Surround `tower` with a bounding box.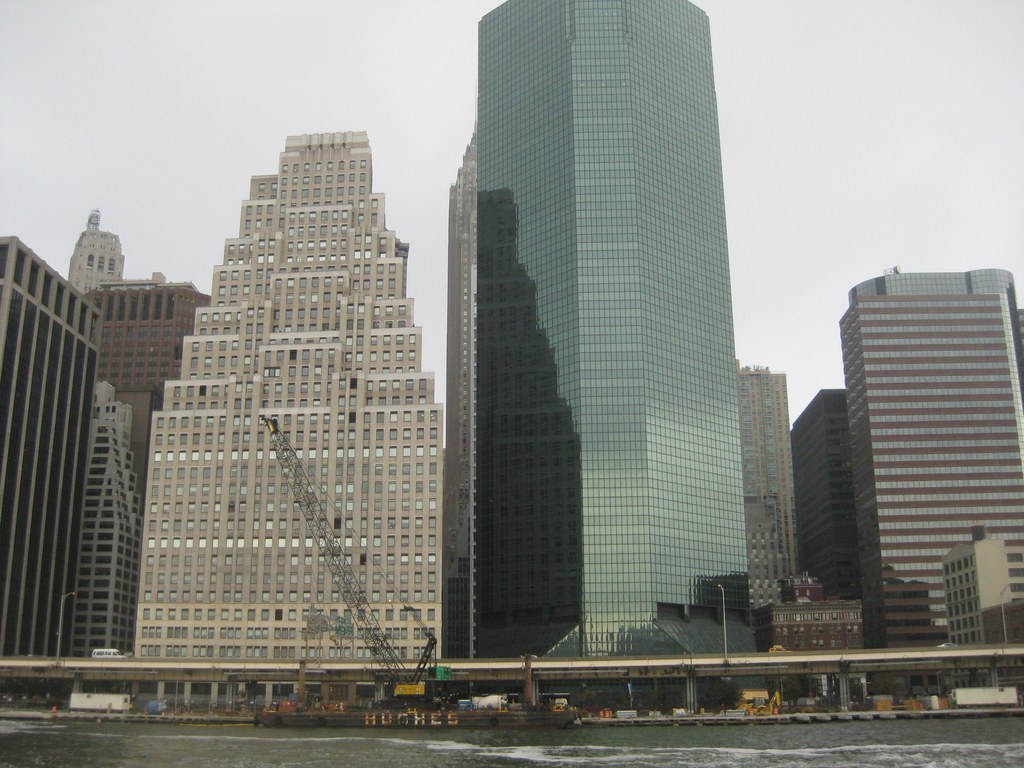
bbox(844, 292, 1018, 682).
